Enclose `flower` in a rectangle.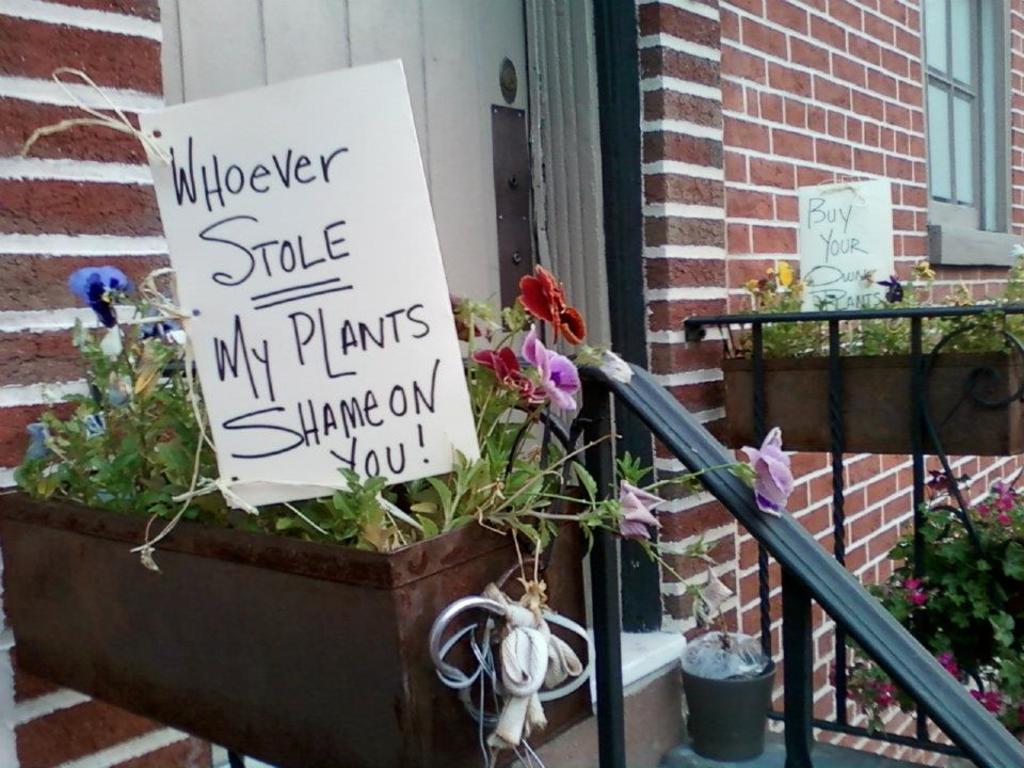
70, 261, 134, 327.
